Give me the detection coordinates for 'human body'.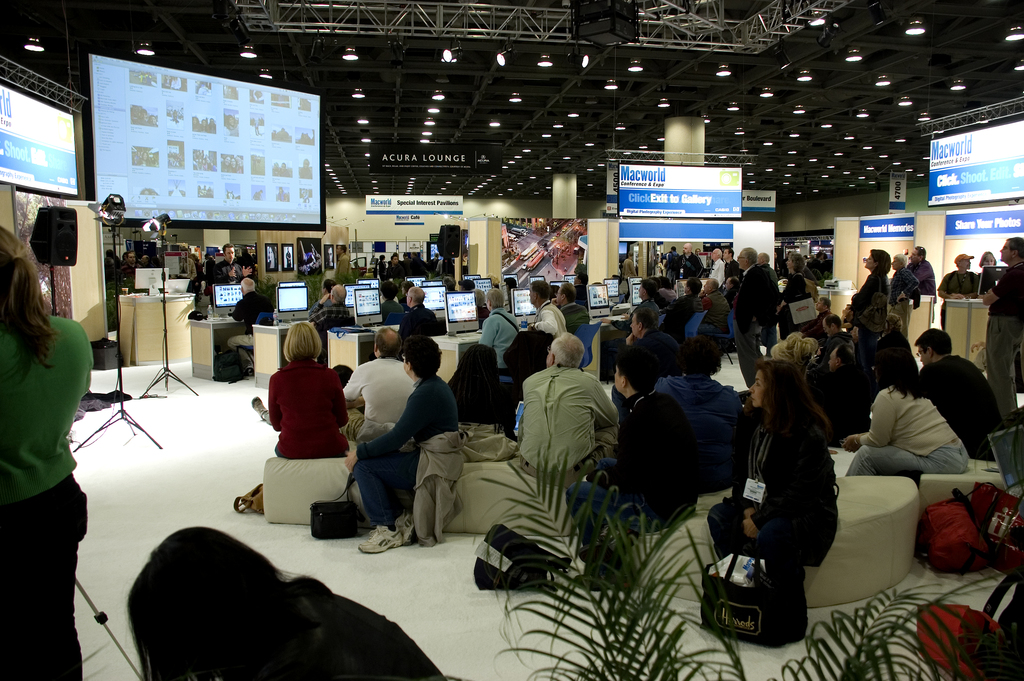
[396, 283, 443, 335].
